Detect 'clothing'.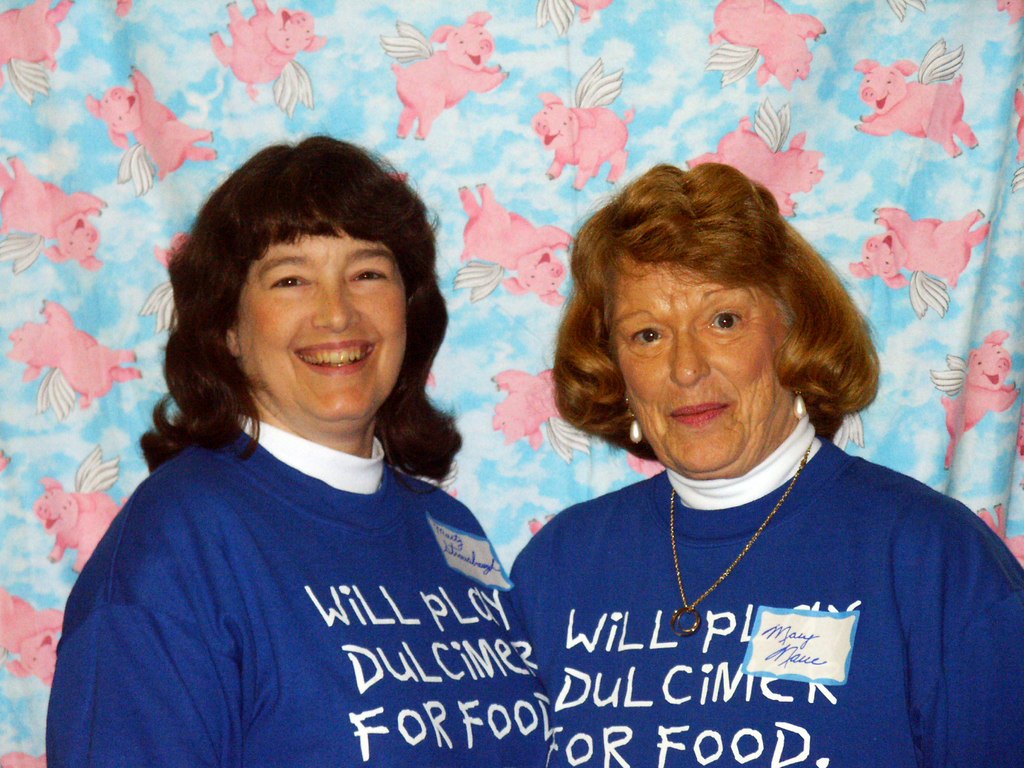
Detected at BBox(46, 410, 551, 767).
